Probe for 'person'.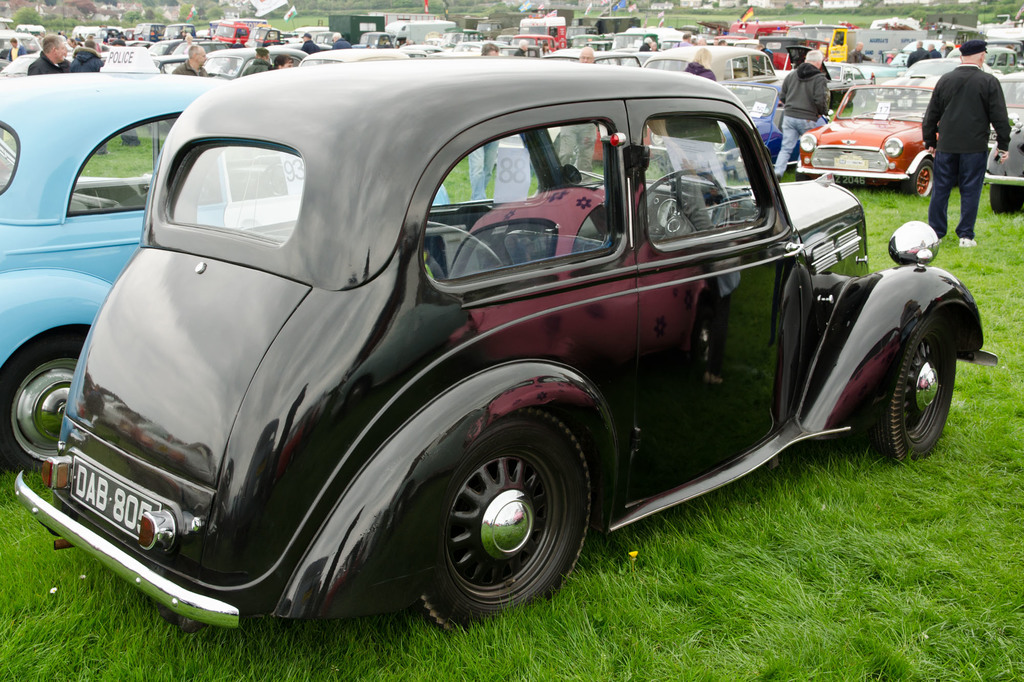
Probe result: bbox=[515, 41, 532, 58].
